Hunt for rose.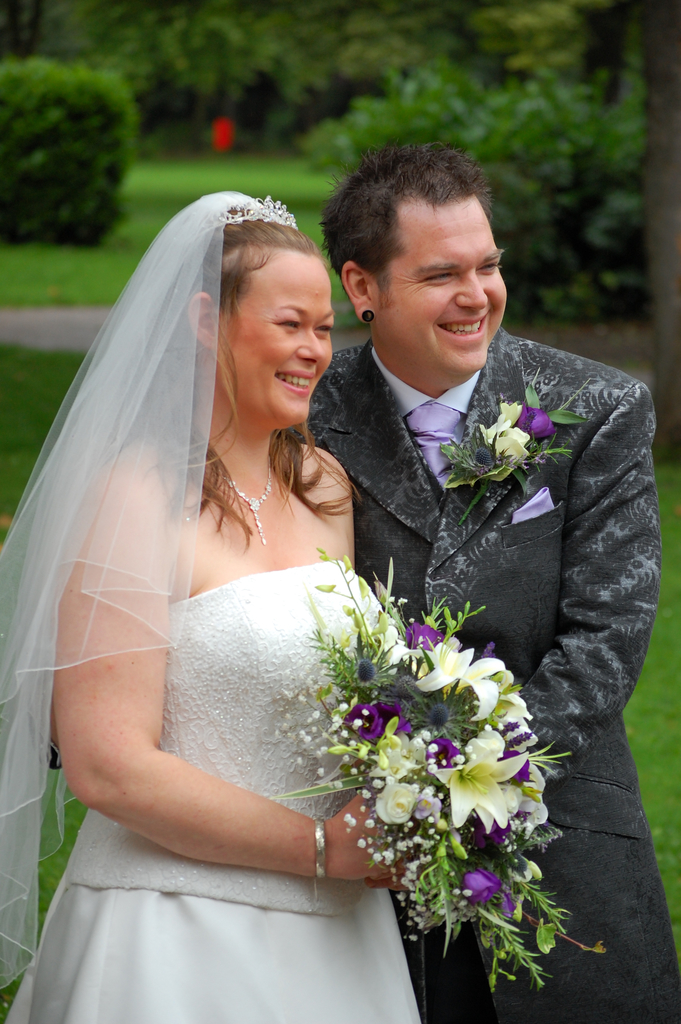
Hunted down at [520, 405, 557, 440].
